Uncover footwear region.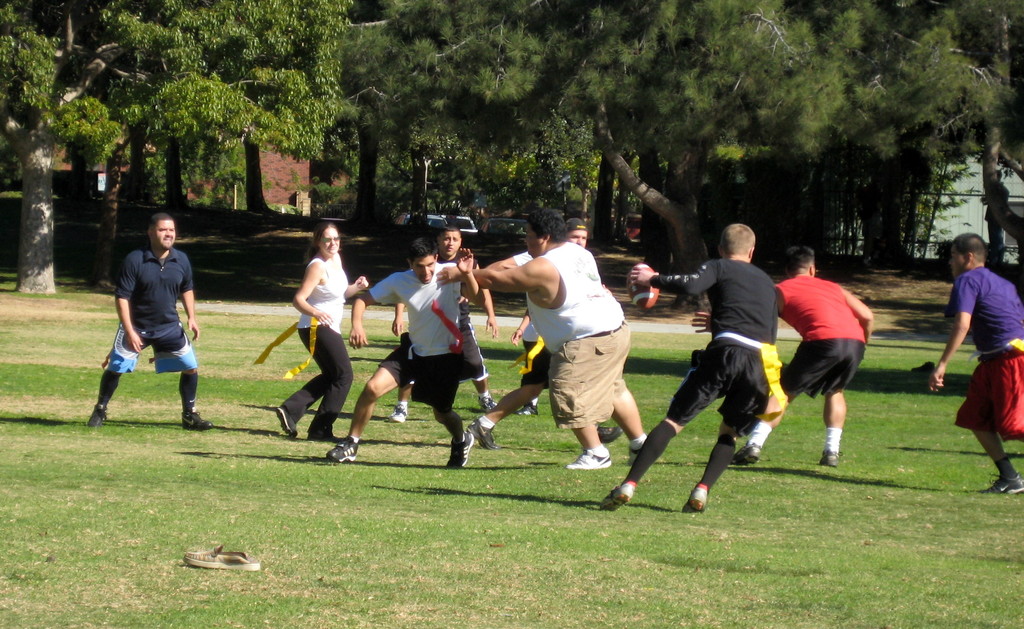
Uncovered: 85, 405, 108, 427.
